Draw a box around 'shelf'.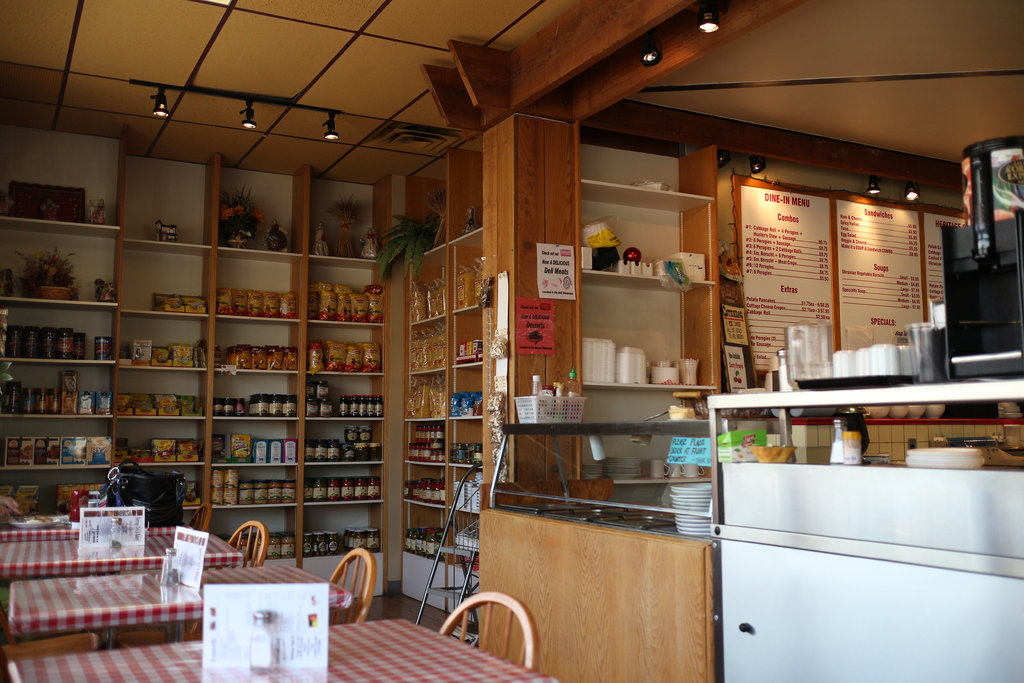
x1=2, y1=130, x2=132, y2=563.
